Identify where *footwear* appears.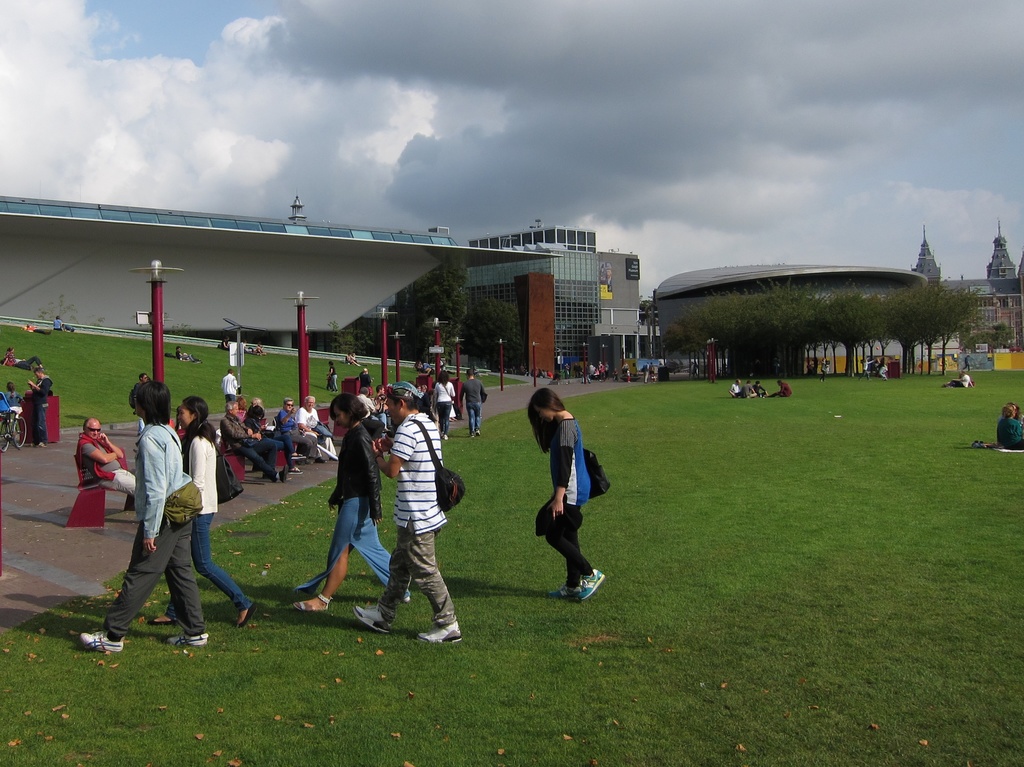
Appears at [418,621,464,644].
